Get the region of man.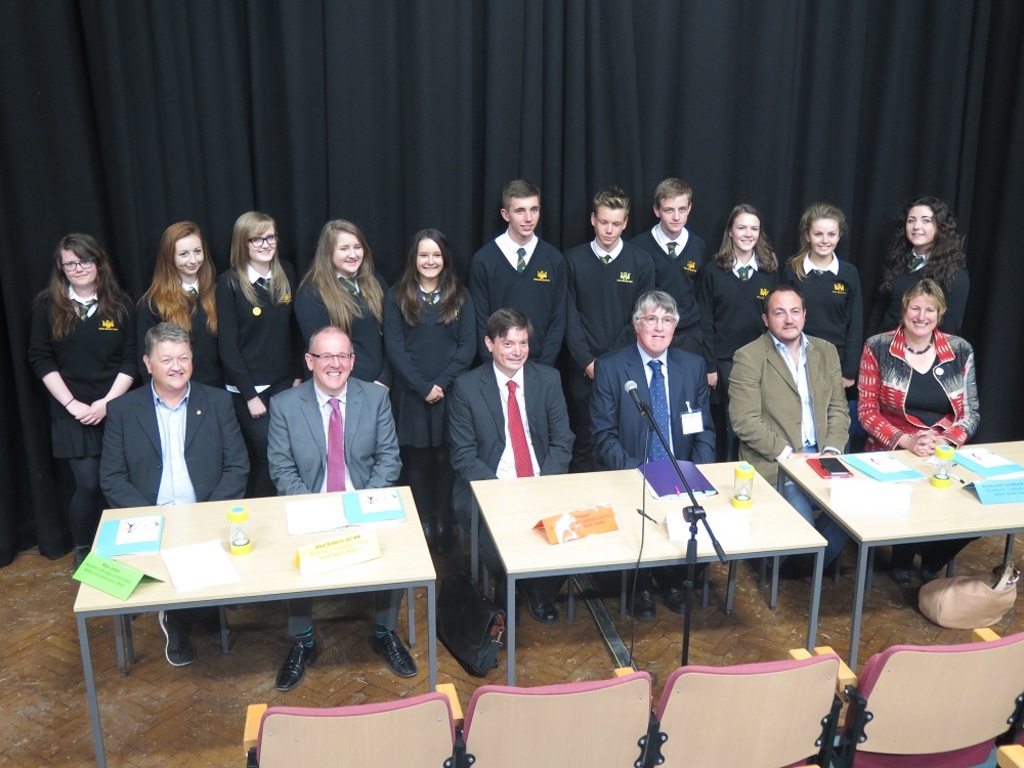
(x1=626, y1=177, x2=715, y2=351).
